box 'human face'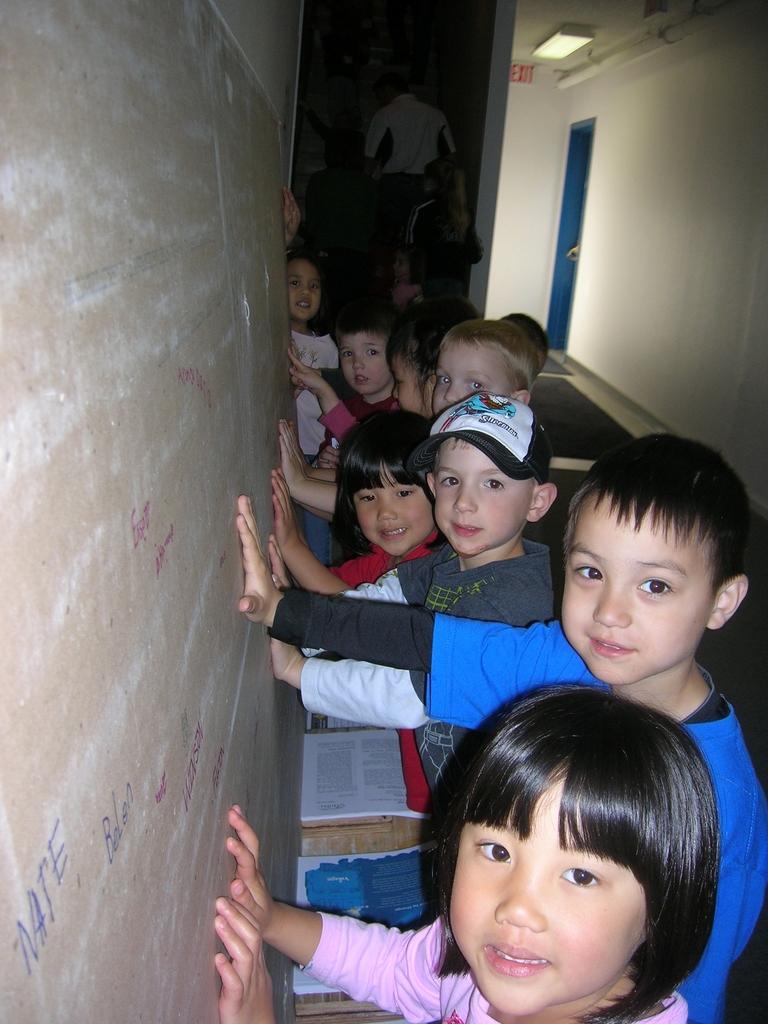
select_region(286, 257, 321, 322)
